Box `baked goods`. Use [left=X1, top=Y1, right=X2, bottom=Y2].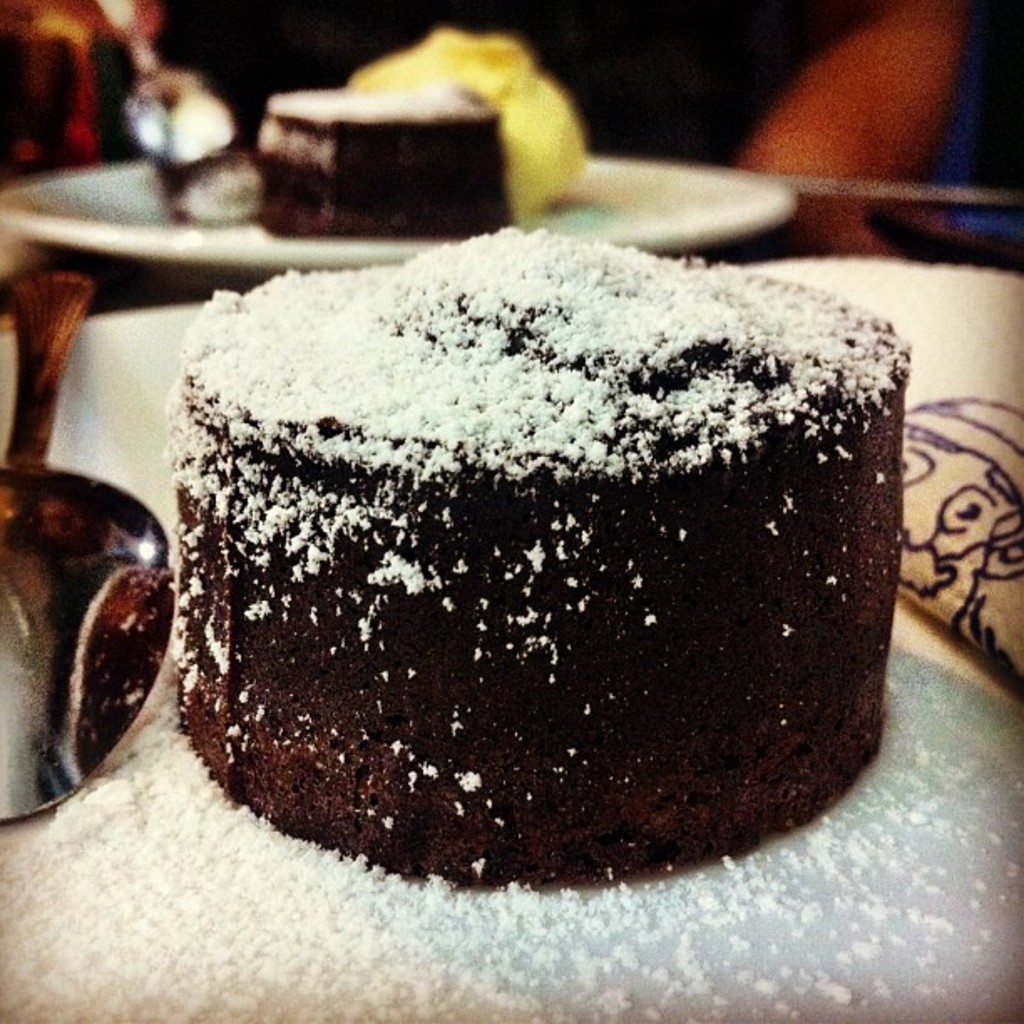
[left=154, top=224, right=910, bottom=890].
